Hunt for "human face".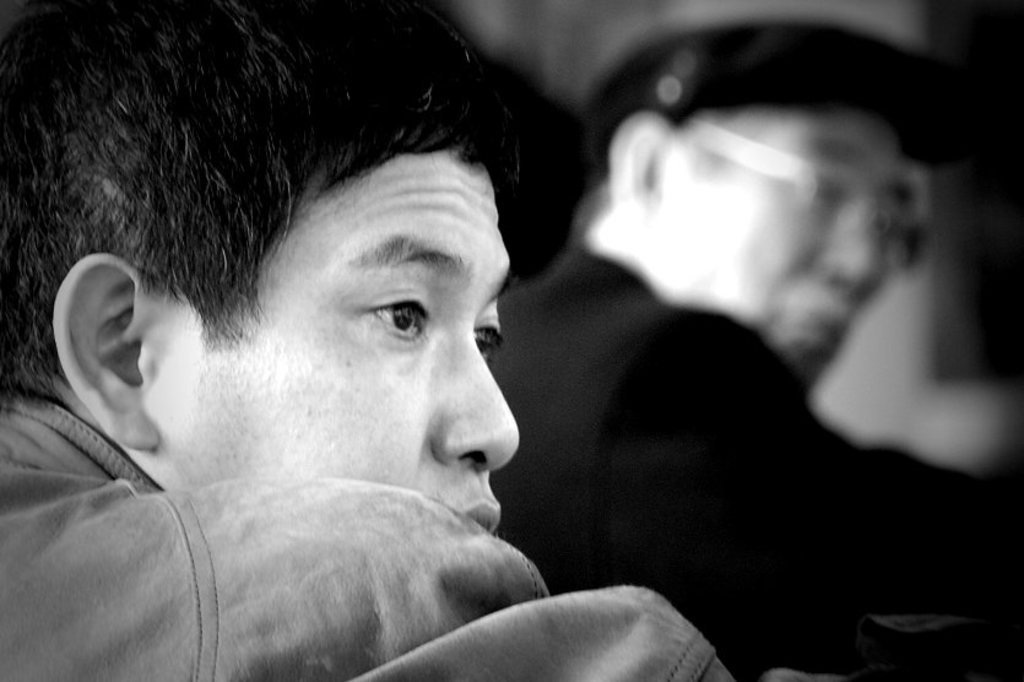
Hunted down at BBox(204, 146, 522, 534).
